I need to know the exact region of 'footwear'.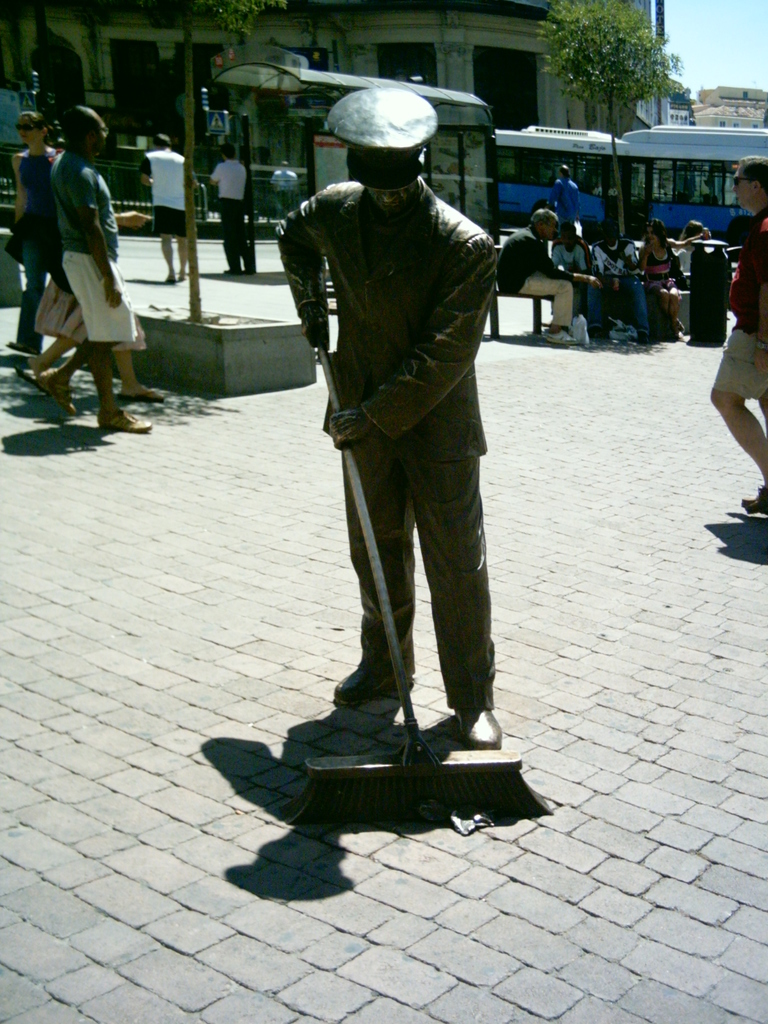
Region: (x1=333, y1=669, x2=399, y2=705).
